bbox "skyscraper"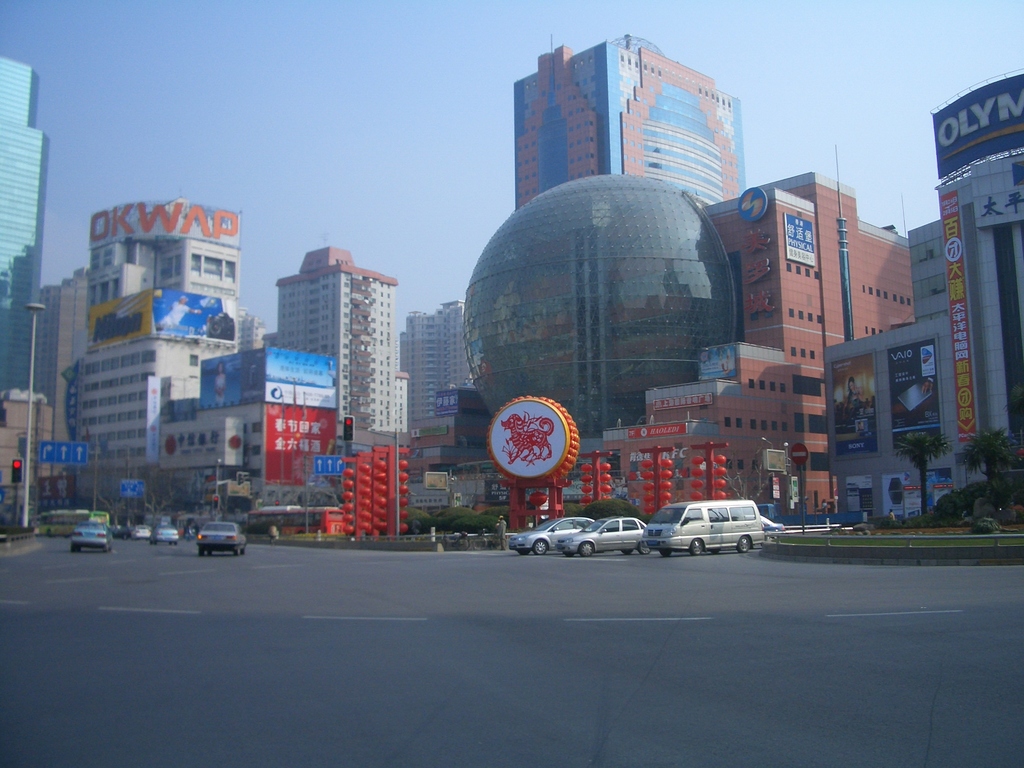
<bbox>452, 33, 912, 527</bbox>
